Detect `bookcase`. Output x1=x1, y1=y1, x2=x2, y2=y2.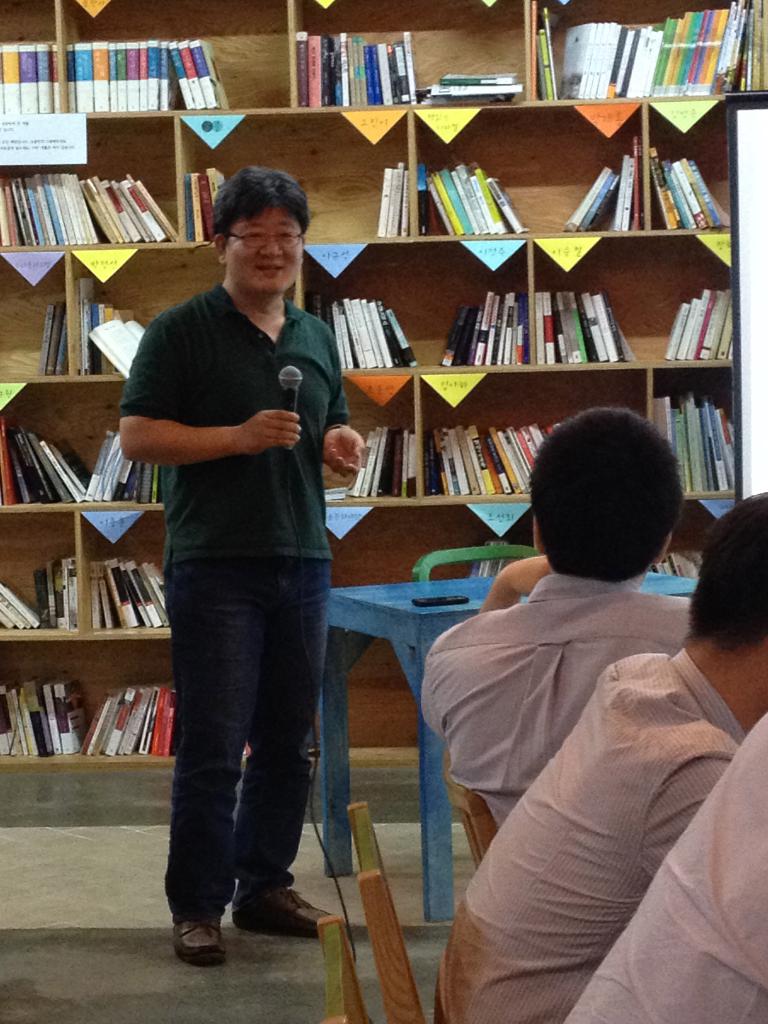
x1=0, y1=0, x2=289, y2=829.
